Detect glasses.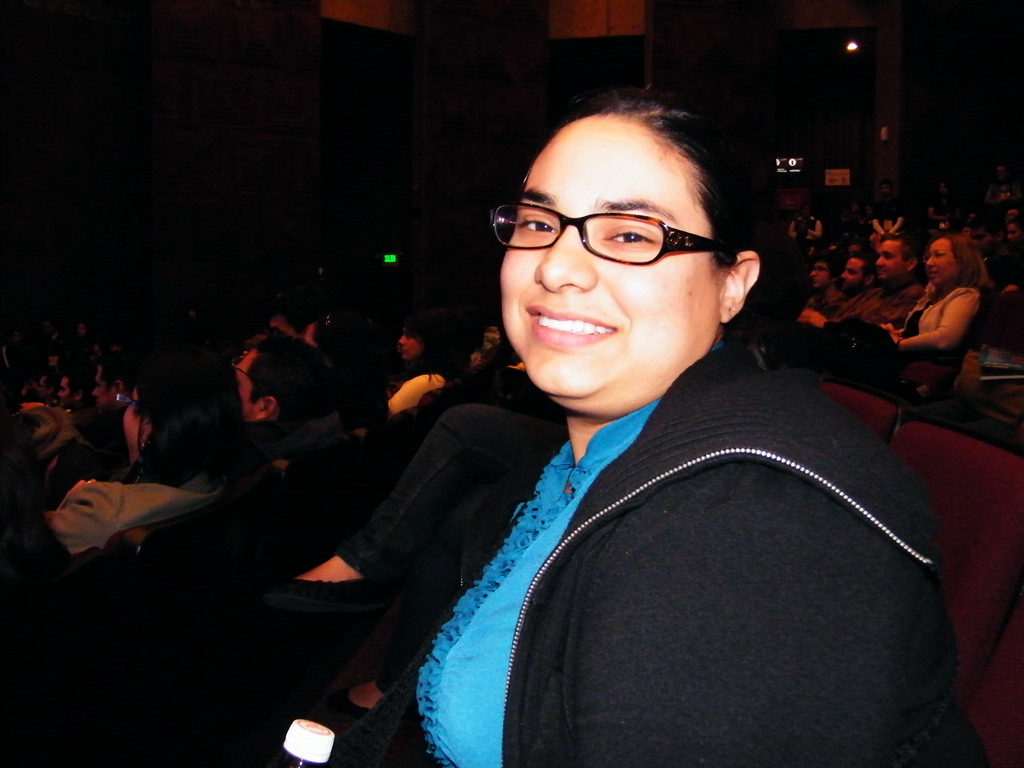
Detected at (left=113, top=393, right=140, bottom=409).
